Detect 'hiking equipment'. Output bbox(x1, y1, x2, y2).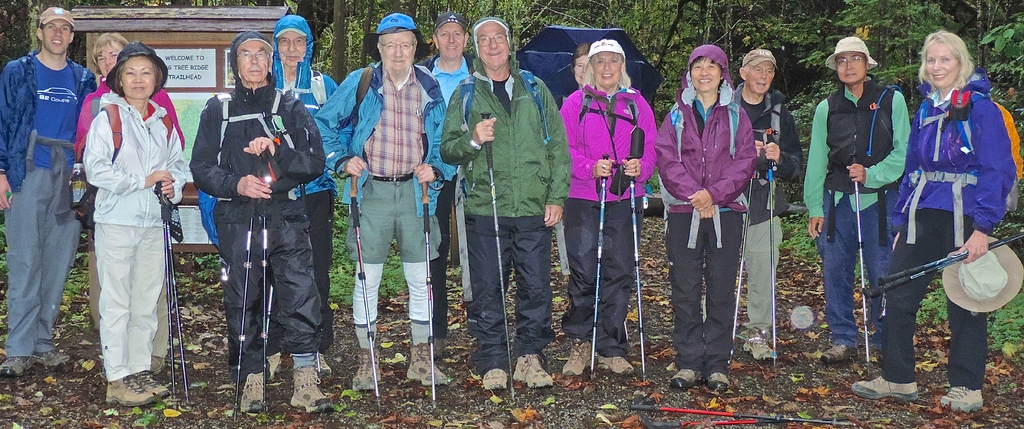
bbox(328, 151, 378, 419).
